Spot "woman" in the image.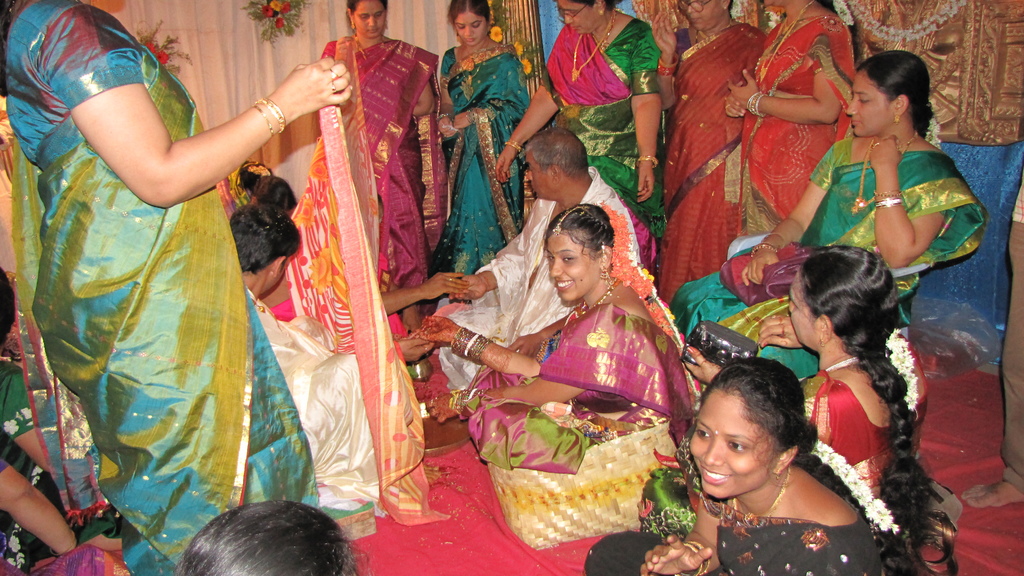
"woman" found at {"left": 674, "top": 44, "right": 918, "bottom": 394}.
